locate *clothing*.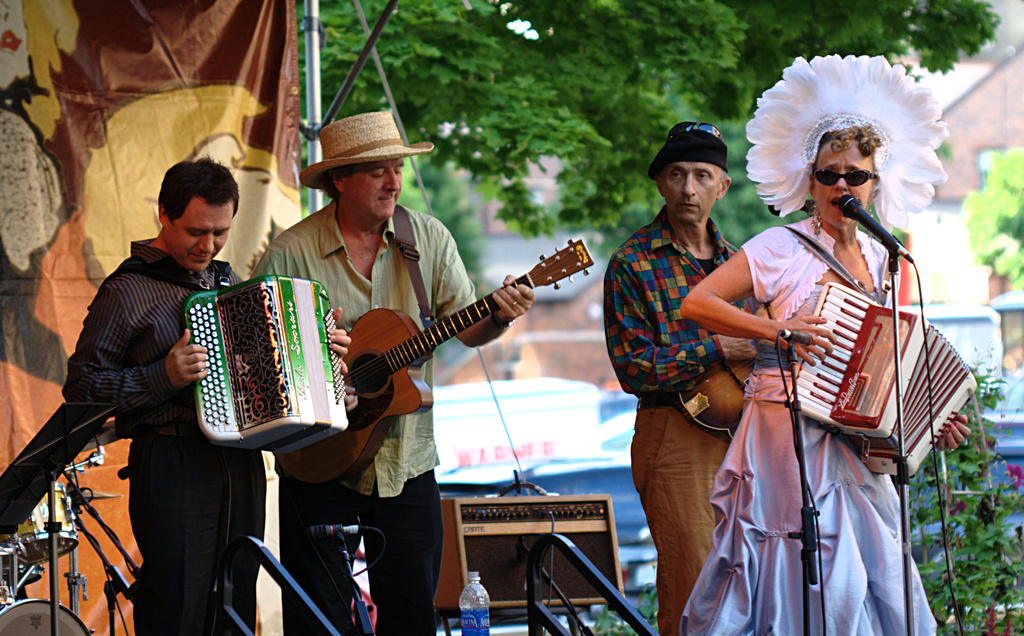
Bounding box: (left=675, top=212, right=940, bottom=635).
